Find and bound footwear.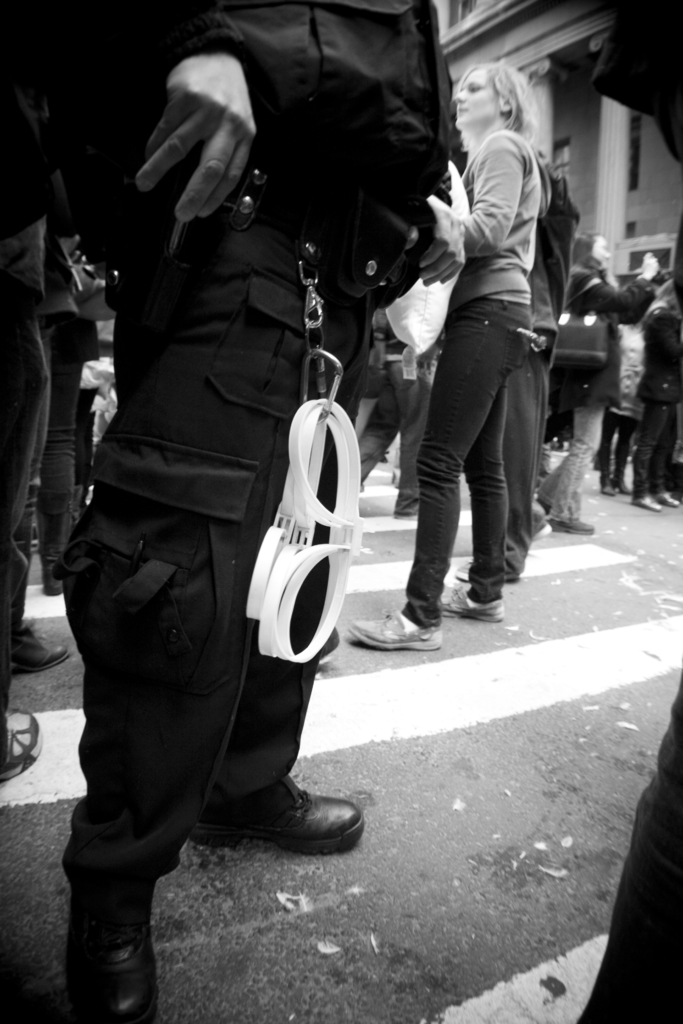
Bound: 634:495:662:515.
